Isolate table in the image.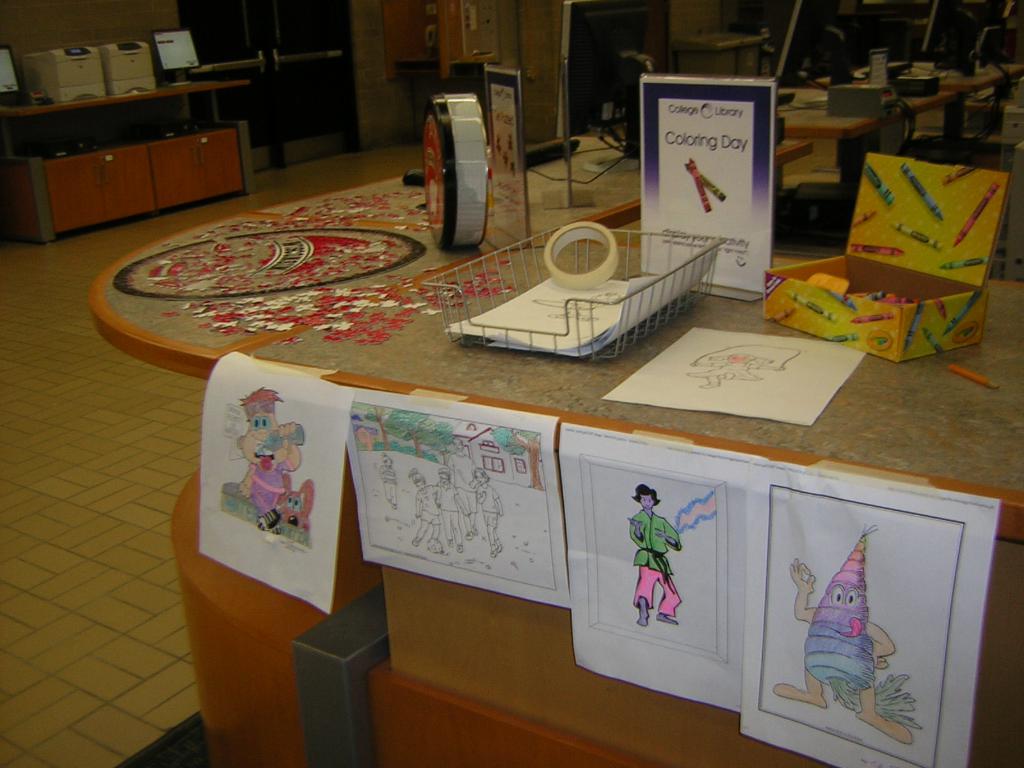
Isolated region: 86,124,1023,767.
